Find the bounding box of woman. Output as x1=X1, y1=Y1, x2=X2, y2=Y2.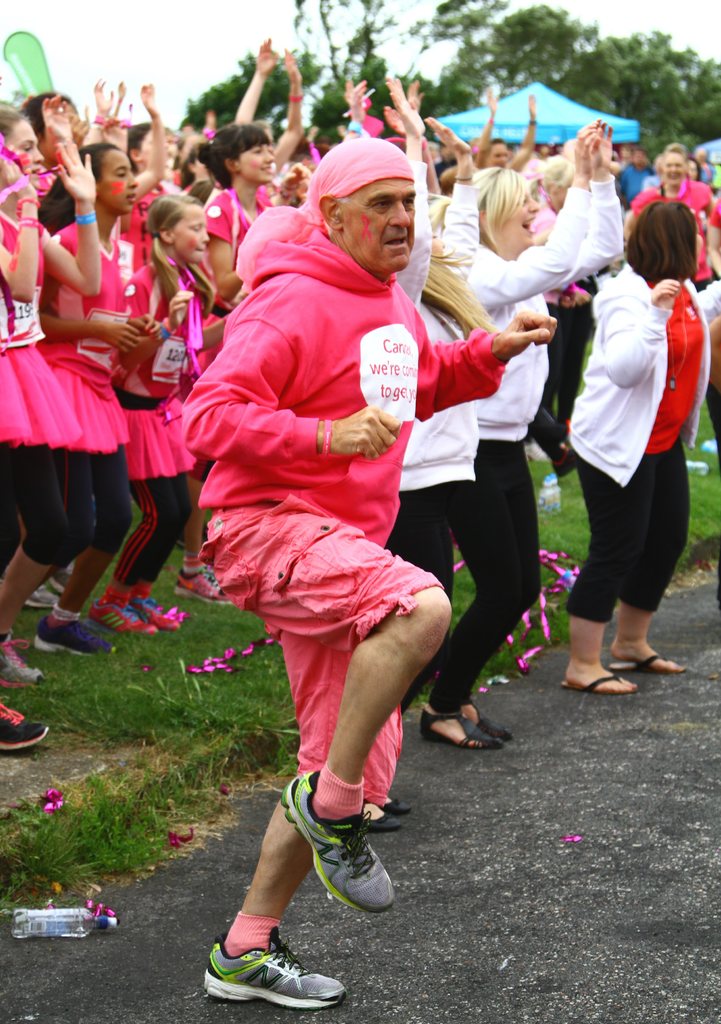
x1=385, y1=76, x2=495, y2=713.
